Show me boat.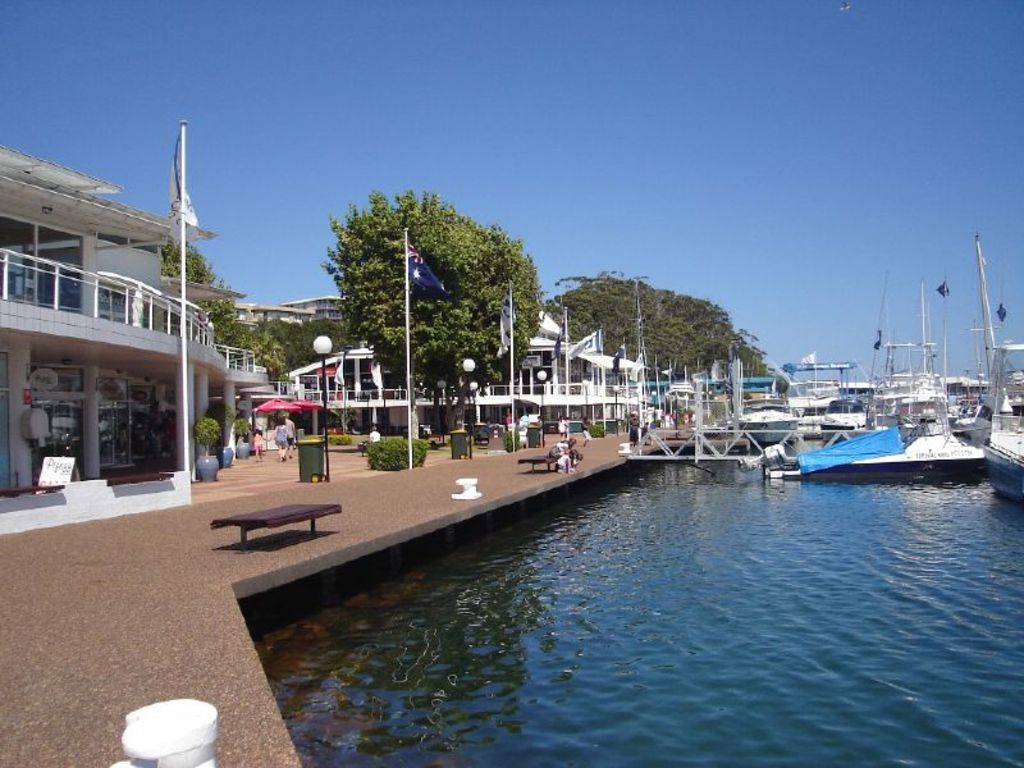
boat is here: x1=733 y1=407 x2=794 y2=442.
